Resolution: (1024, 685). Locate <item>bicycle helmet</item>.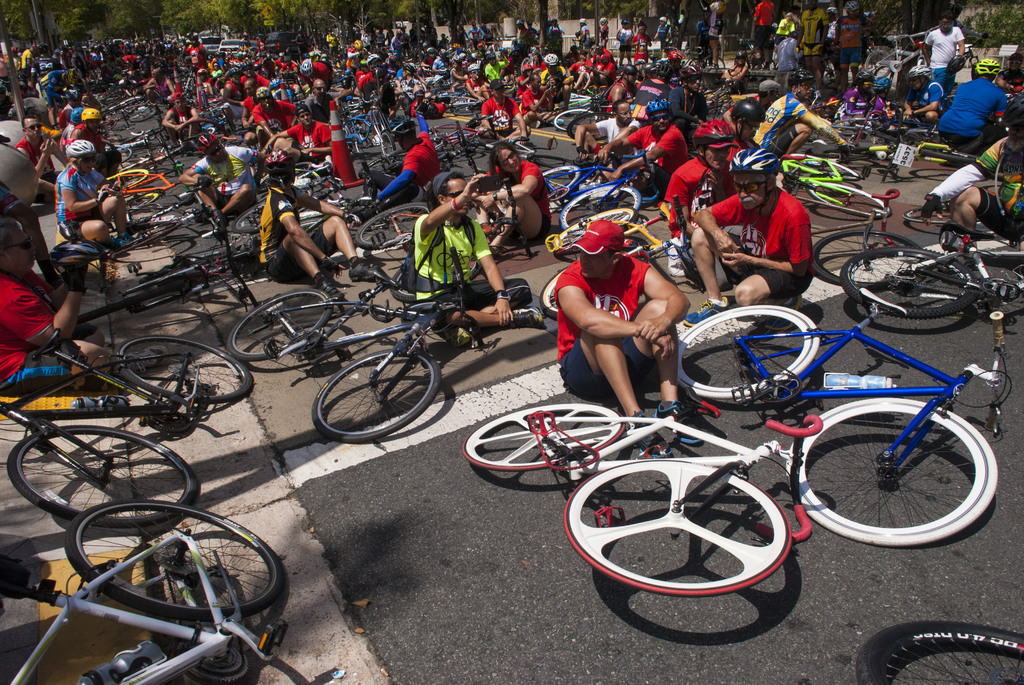
bbox=(993, 90, 1021, 123).
